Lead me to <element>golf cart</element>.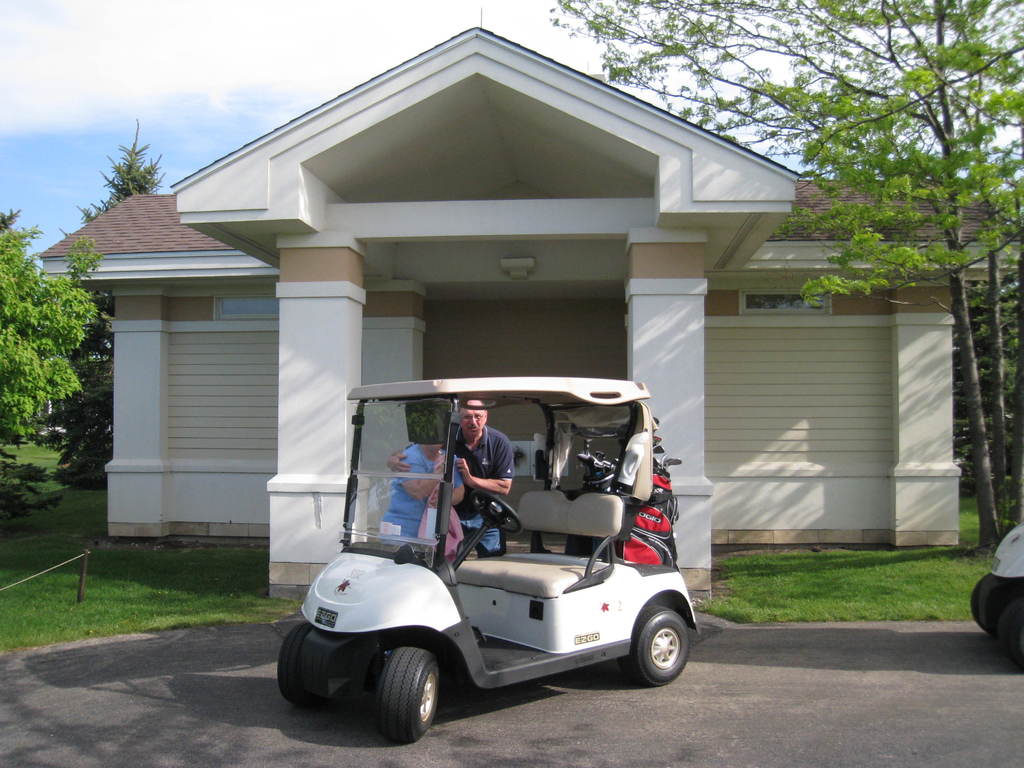
Lead to (968,525,1023,669).
